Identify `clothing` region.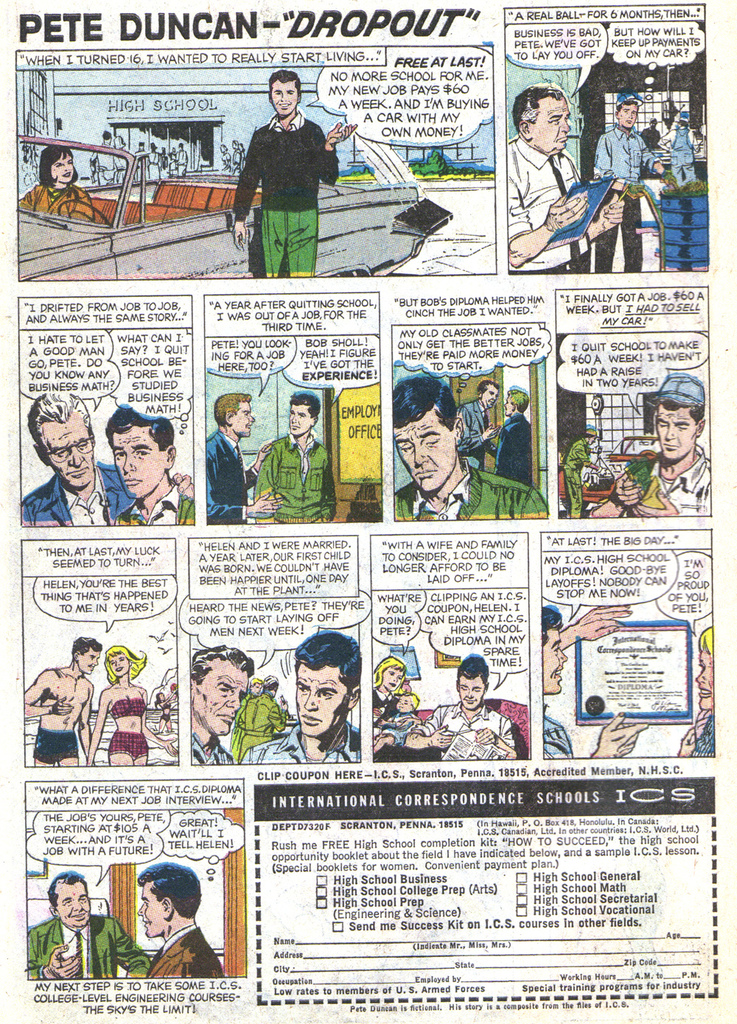
Region: (545, 707, 581, 767).
